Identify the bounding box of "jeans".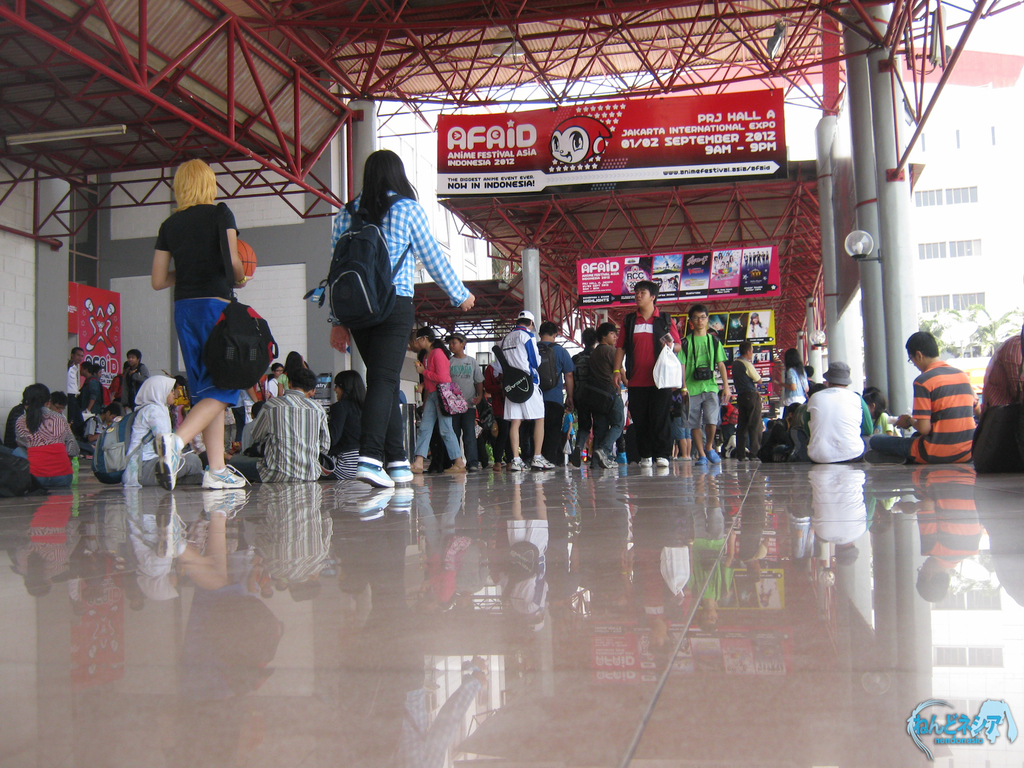
<box>870,435,914,458</box>.
